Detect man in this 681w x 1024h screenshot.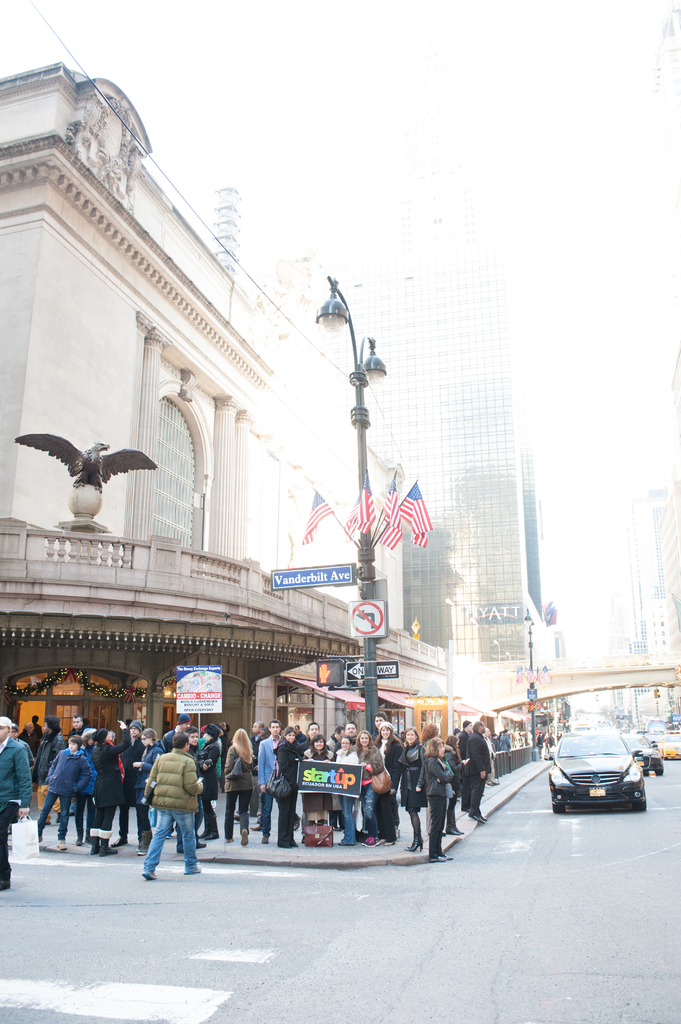
Detection: <box>140,732,205,877</box>.
